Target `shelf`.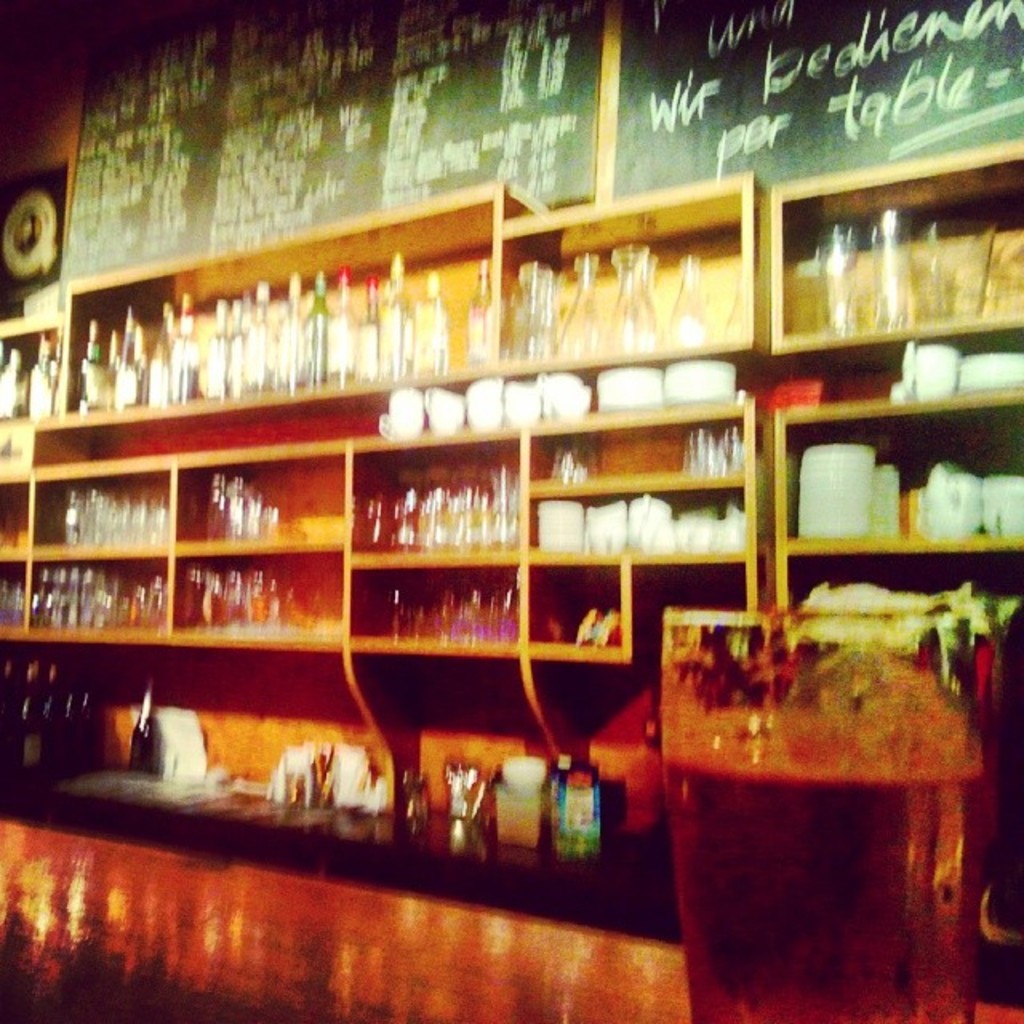
Target region: BBox(349, 560, 528, 664).
